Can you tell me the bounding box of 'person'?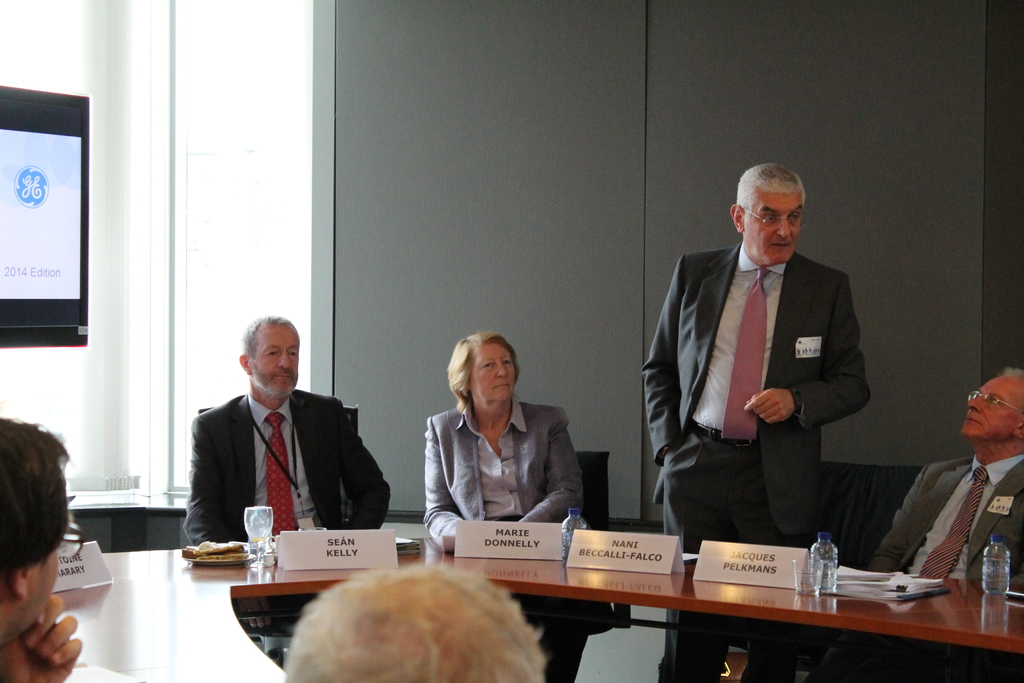
[425,332,602,682].
